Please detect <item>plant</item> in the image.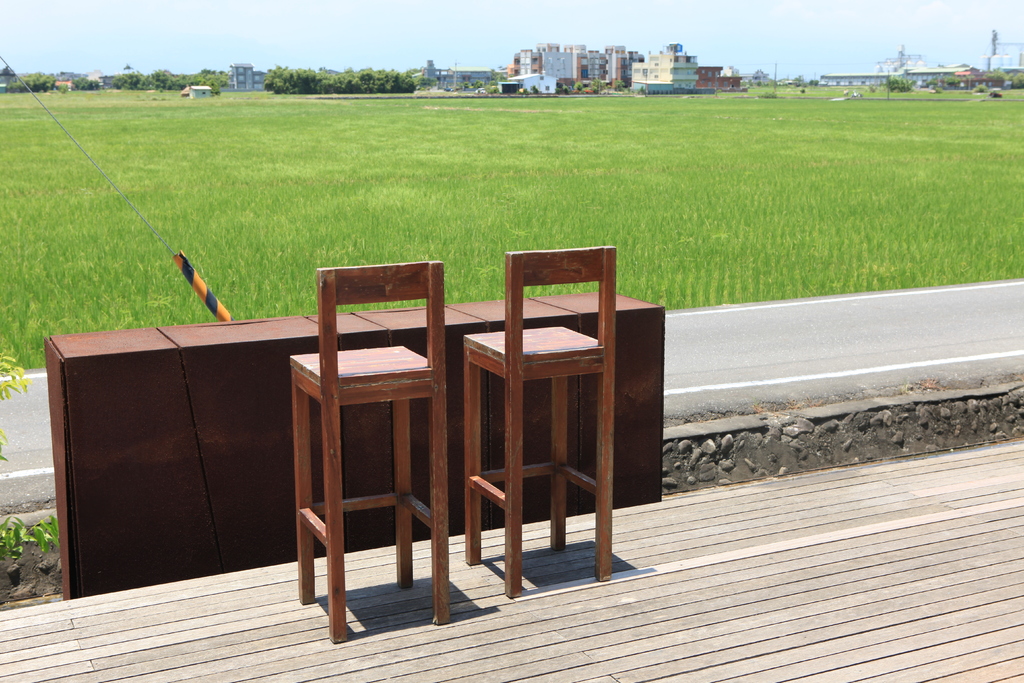
{"x1": 33, "y1": 500, "x2": 70, "y2": 551}.
